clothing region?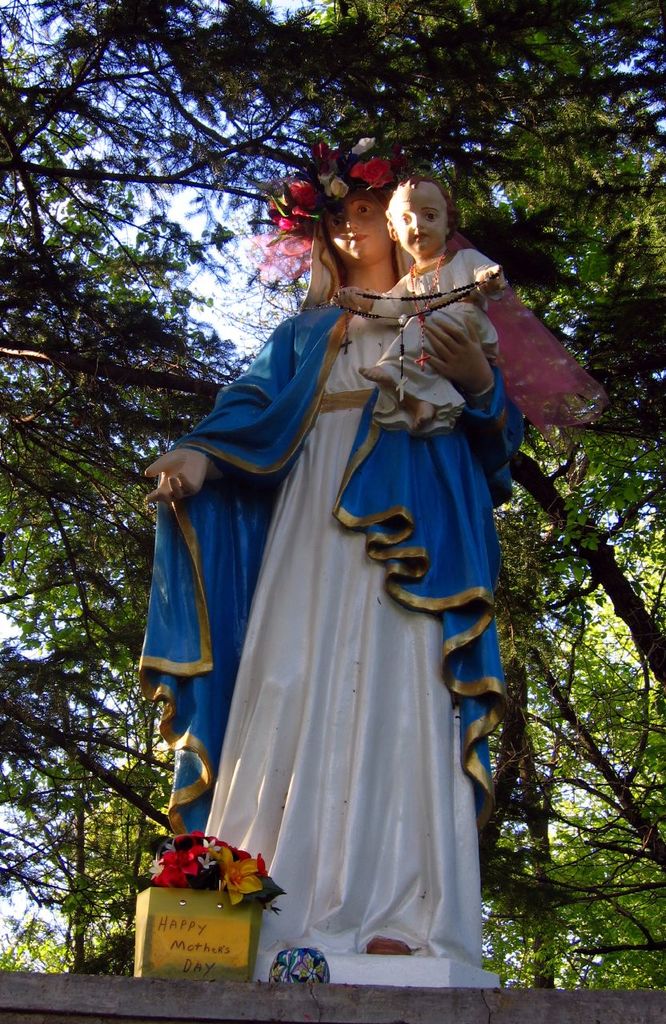
BBox(360, 233, 568, 433)
